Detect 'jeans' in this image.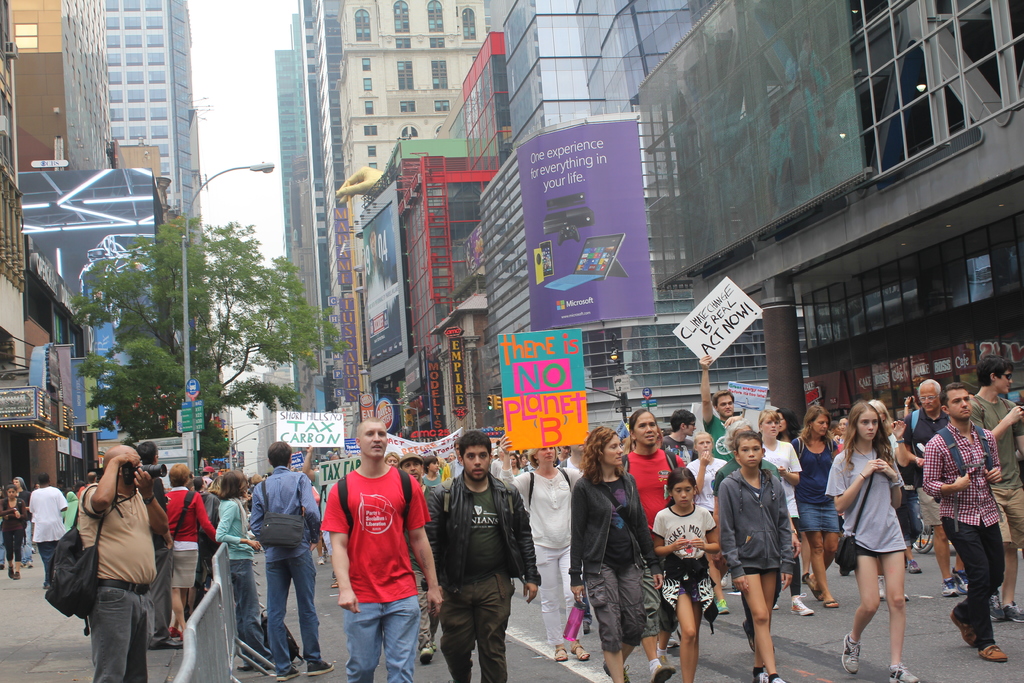
Detection: [588,565,653,659].
